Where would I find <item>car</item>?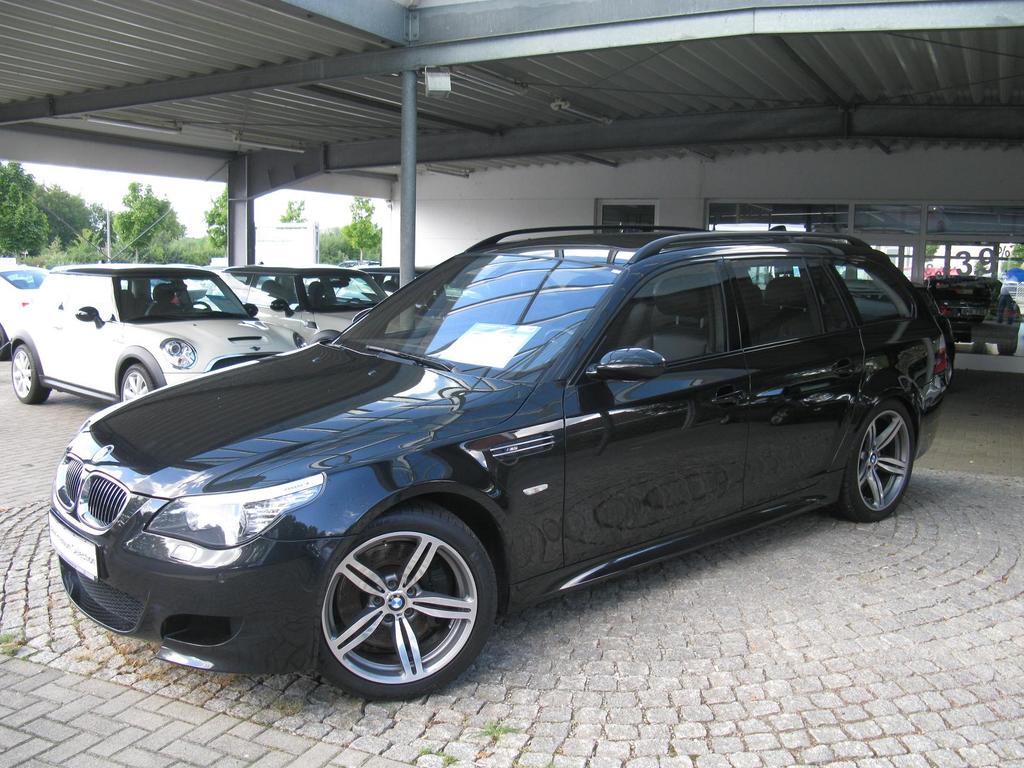
At bbox=[138, 264, 203, 291].
